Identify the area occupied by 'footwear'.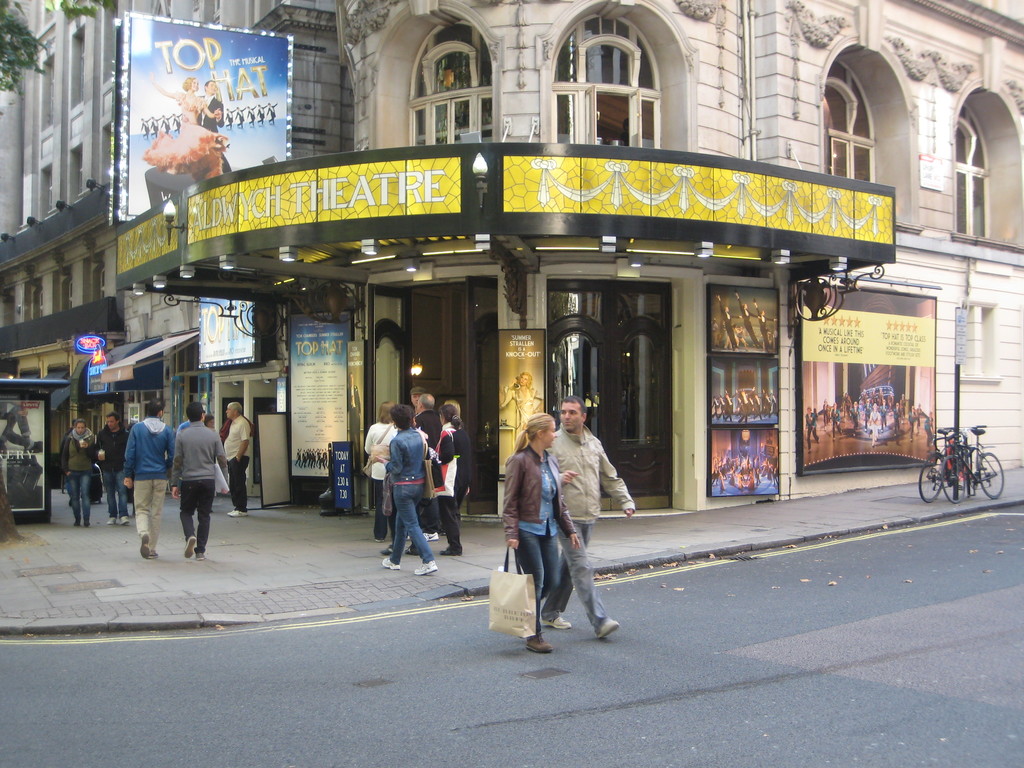
Area: {"x1": 593, "y1": 614, "x2": 619, "y2": 644}.
